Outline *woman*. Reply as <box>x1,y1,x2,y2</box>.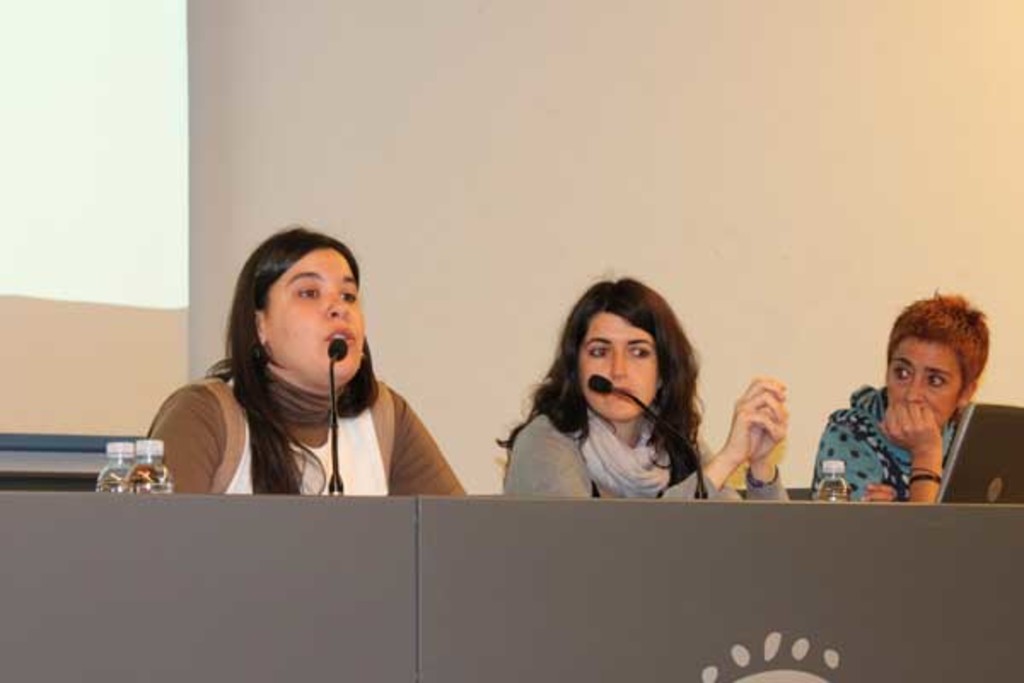
<box>140,219,469,499</box>.
